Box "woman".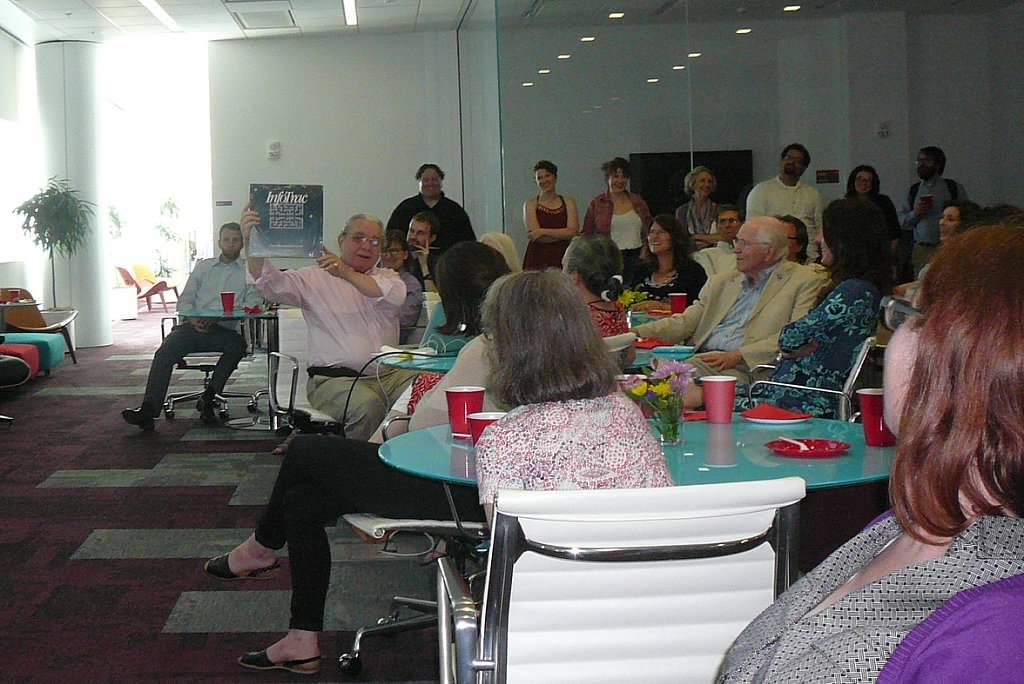
box(209, 244, 512, 676).
